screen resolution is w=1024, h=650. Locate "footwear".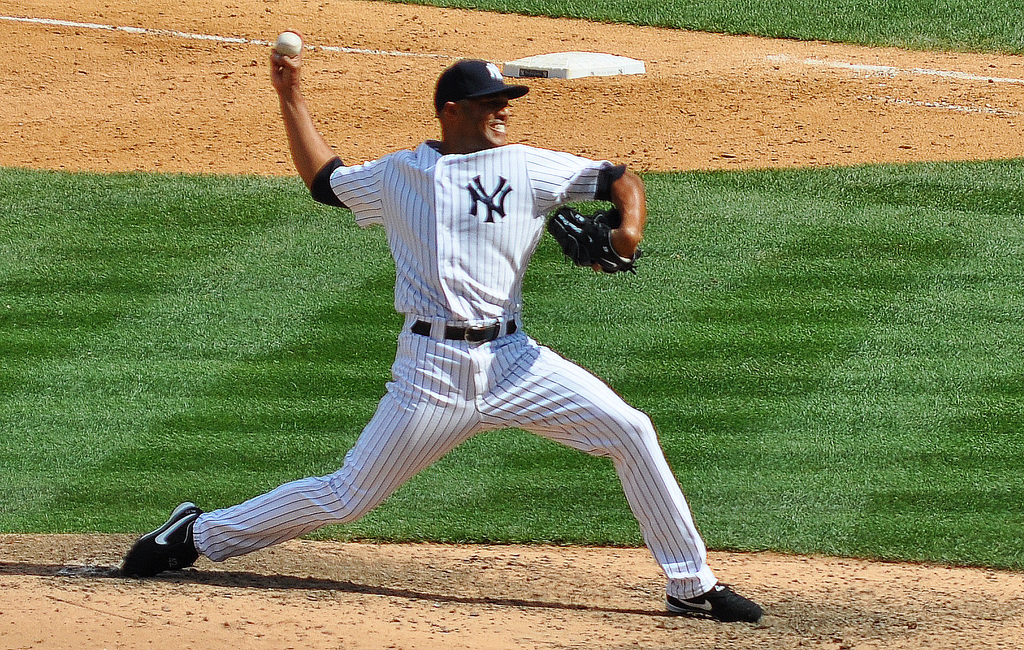
<bbox>658, 577, 762, 621</bbox>.
